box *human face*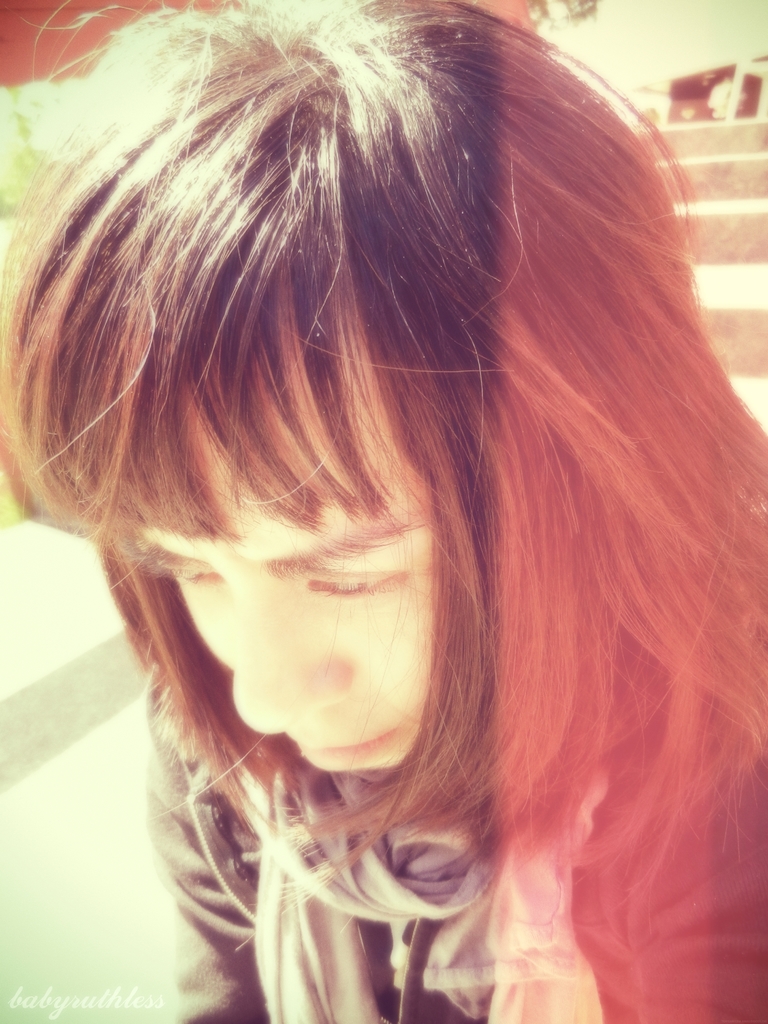
detection(132, 340, 436, 777)
